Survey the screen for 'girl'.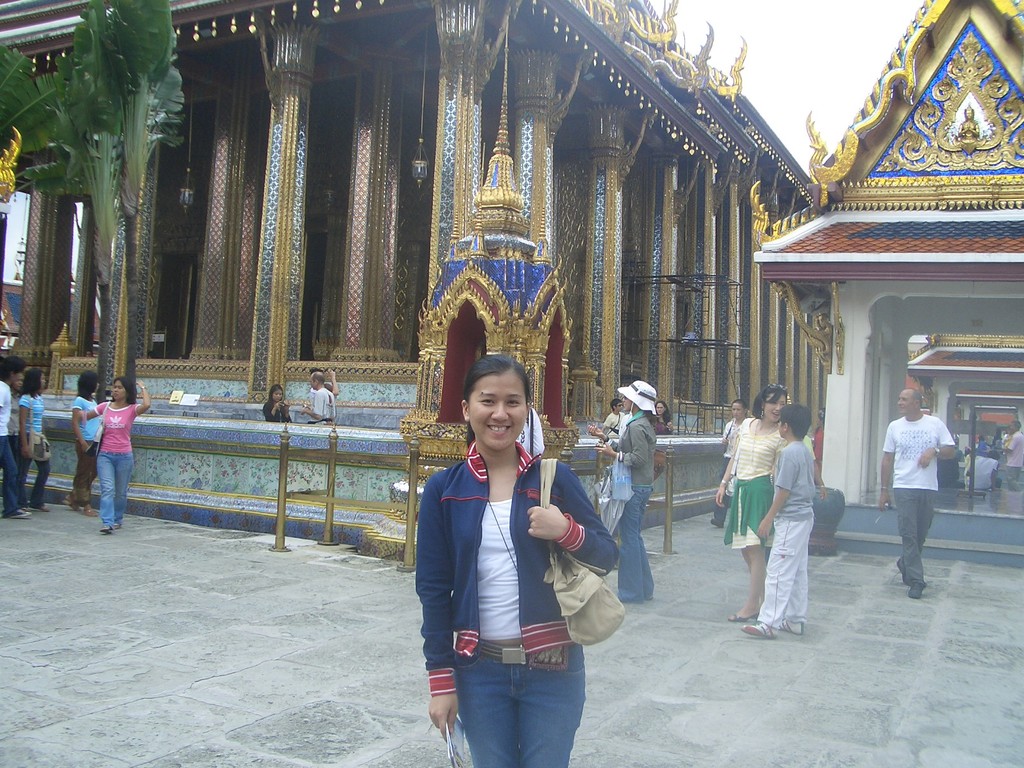
Survey found: pyautogui.locateOnScreen(651, 401, 673, 437).
